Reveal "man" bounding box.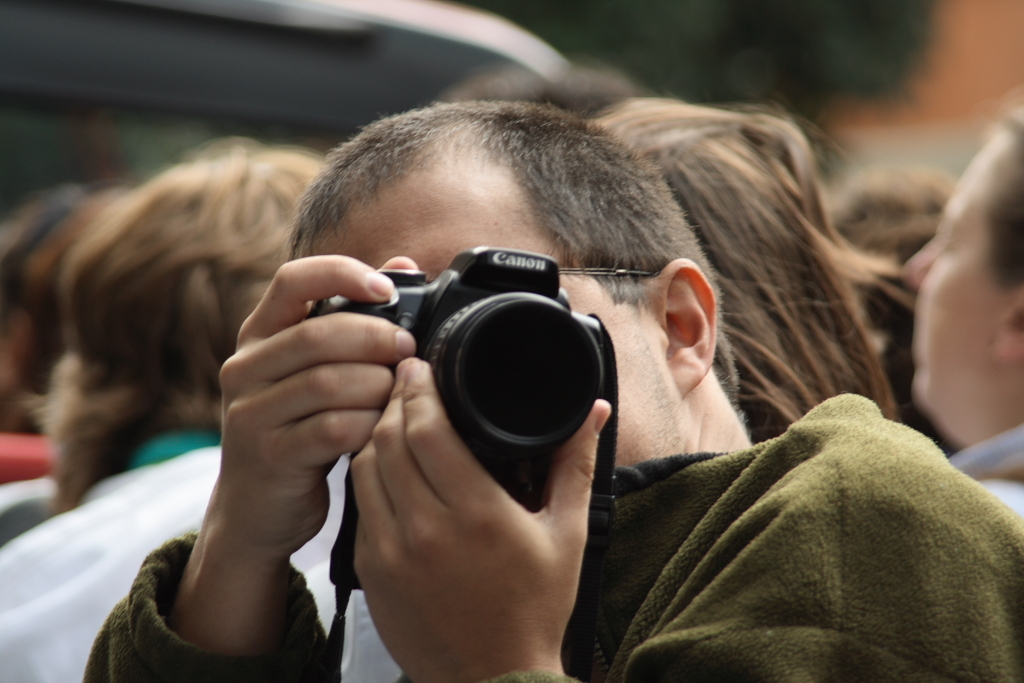
Revealed: detection(178, 89, 998, 640).
